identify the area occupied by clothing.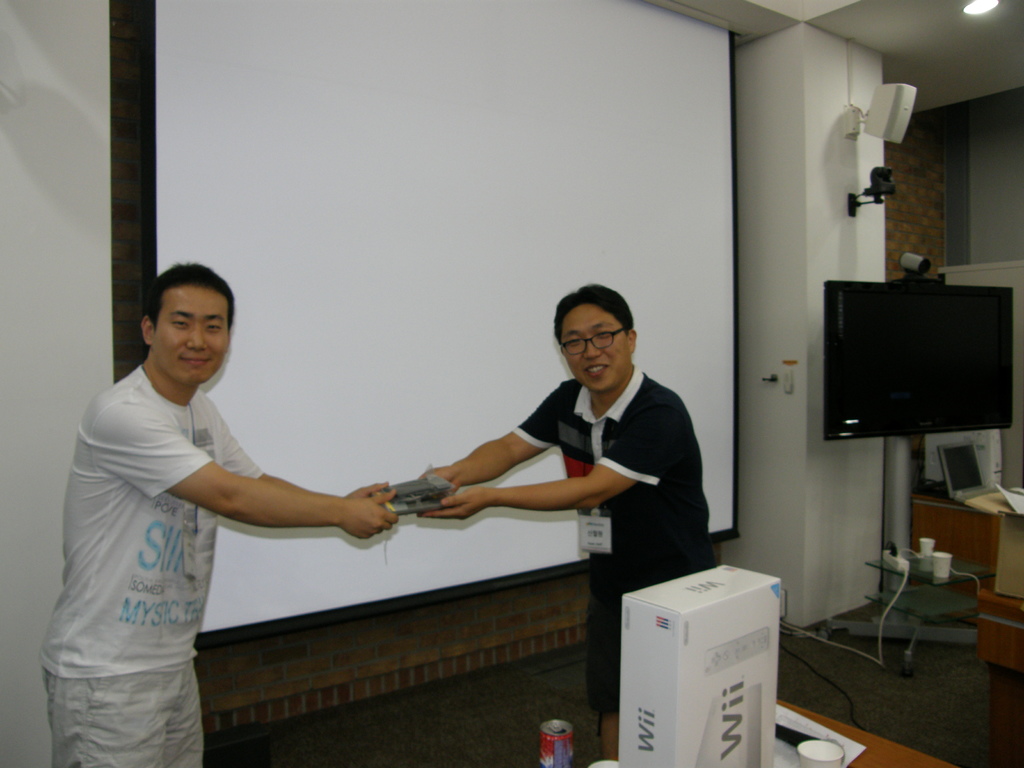
Area: 34, 361, 266, 767.
